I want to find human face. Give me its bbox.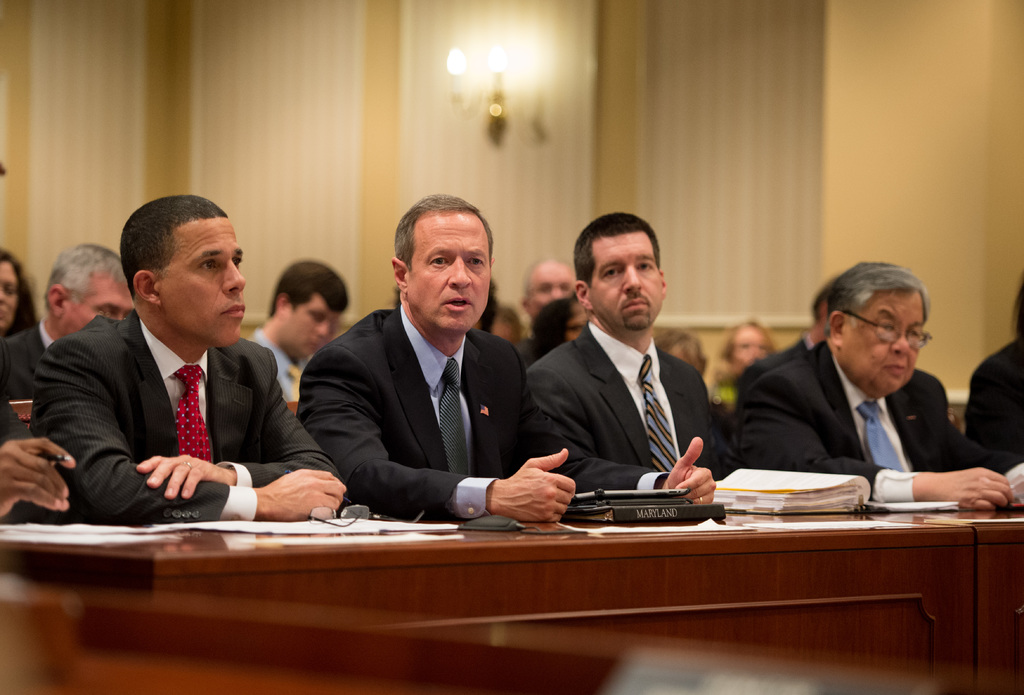
(844, 293, 925, 396).
